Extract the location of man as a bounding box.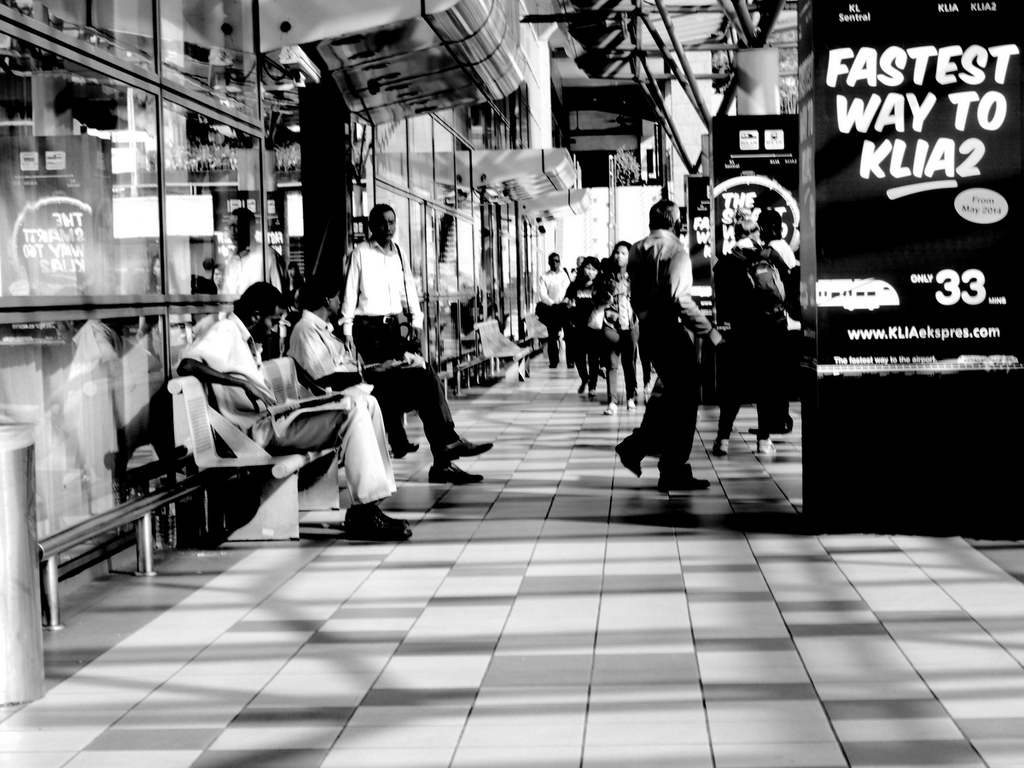
select_region(284, 279, 497, 480).
